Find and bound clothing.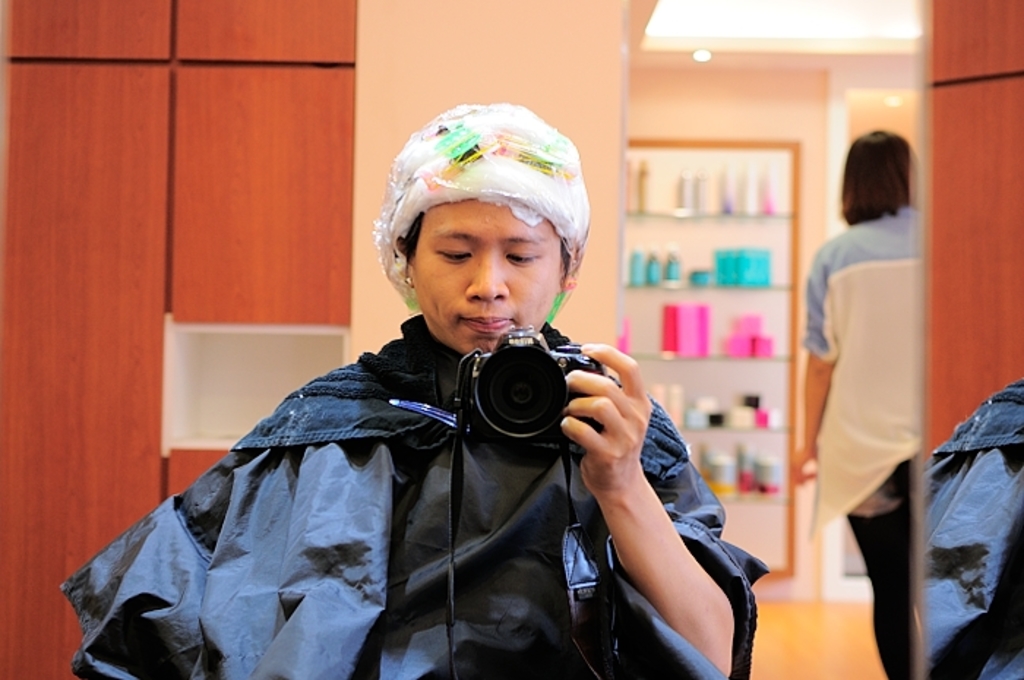
Bound: [left=936, top=382, right=1023, bottom=673].
